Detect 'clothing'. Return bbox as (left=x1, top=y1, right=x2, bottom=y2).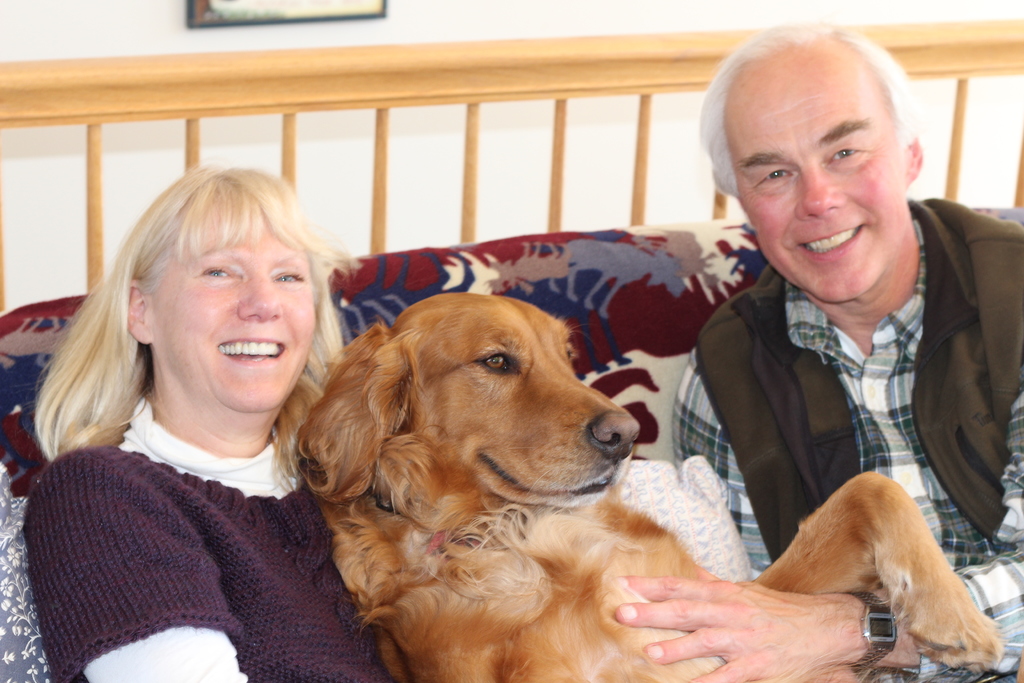
(left=22, top=390, right=406, bottom=682).
